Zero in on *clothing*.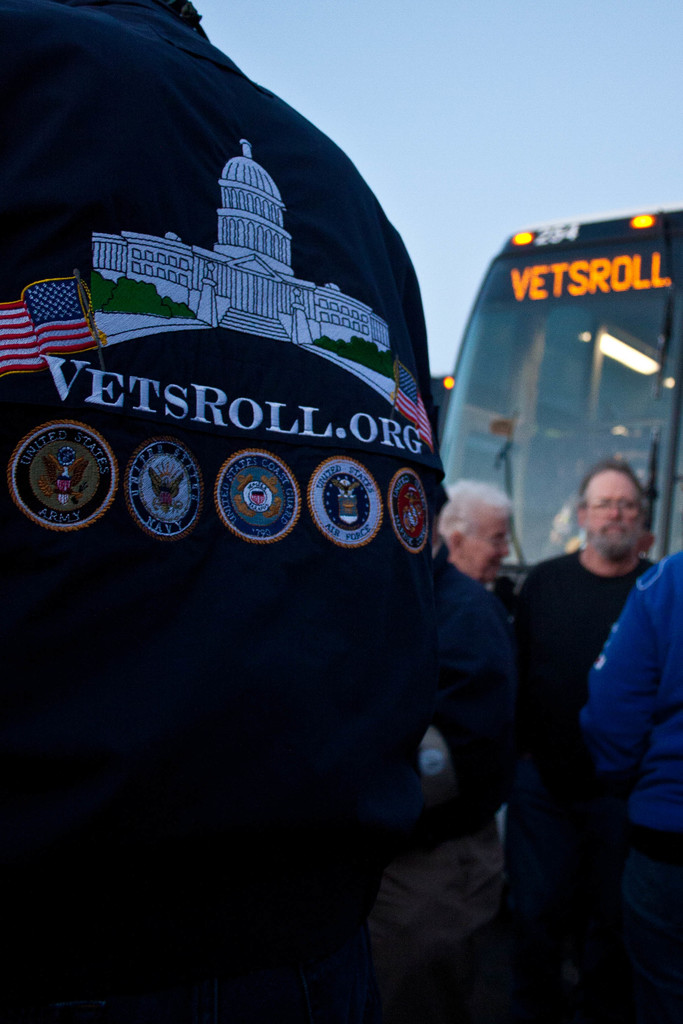
Zeroed in: region(582, 545, 682, 1023).
